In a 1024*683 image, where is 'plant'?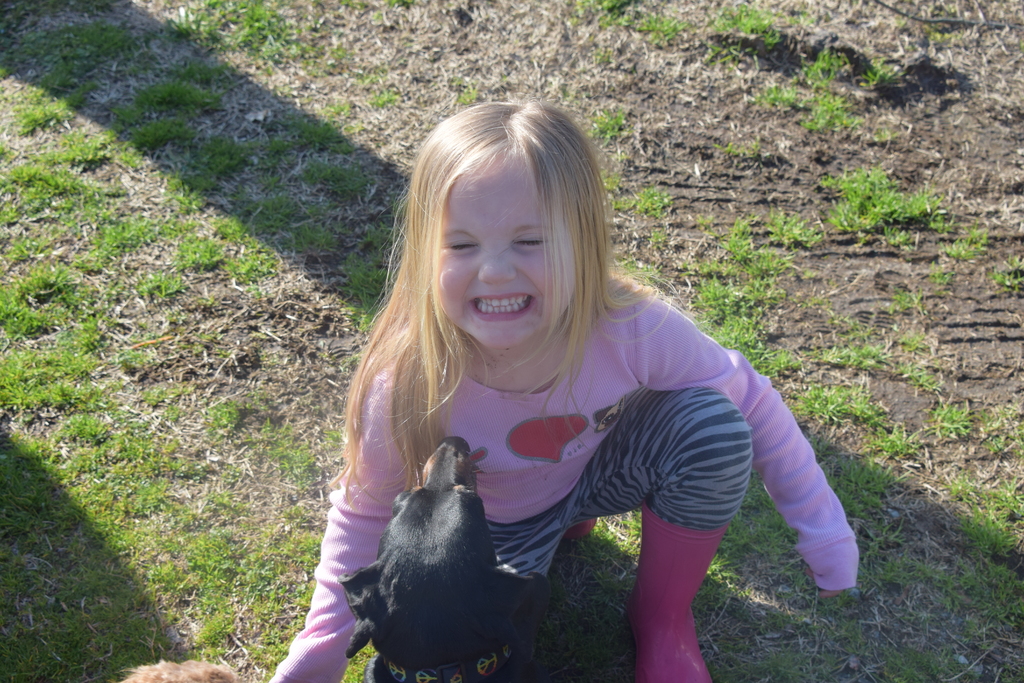
select_region(0, 150, 118, 235).
